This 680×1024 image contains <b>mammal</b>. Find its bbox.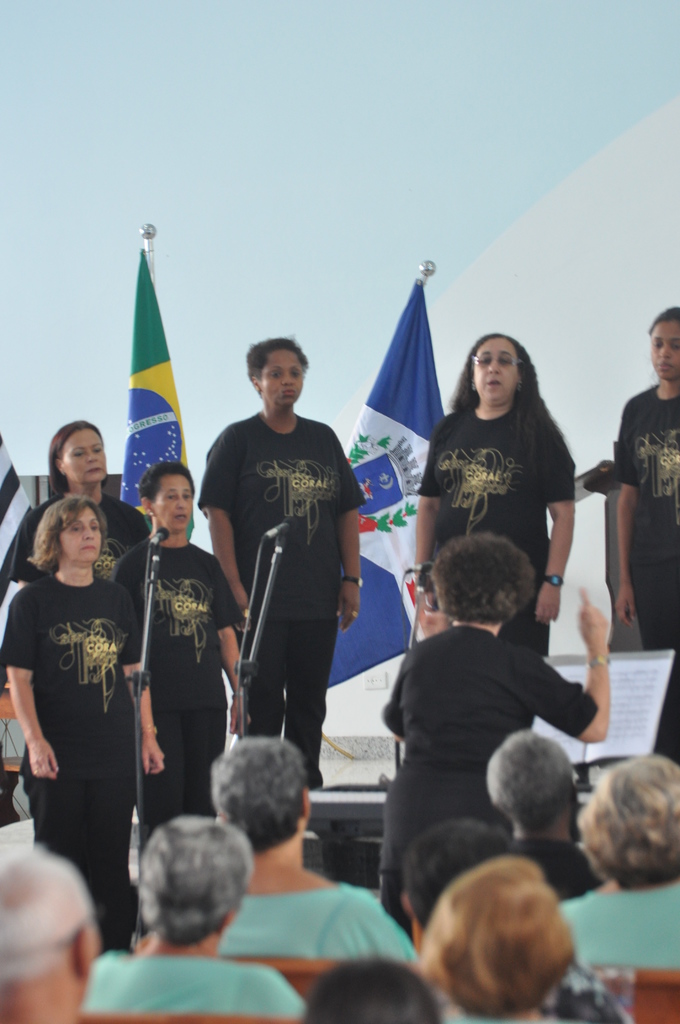
{"x1": 8, "y1": 420, "x2": 153, "y2": 588}.
